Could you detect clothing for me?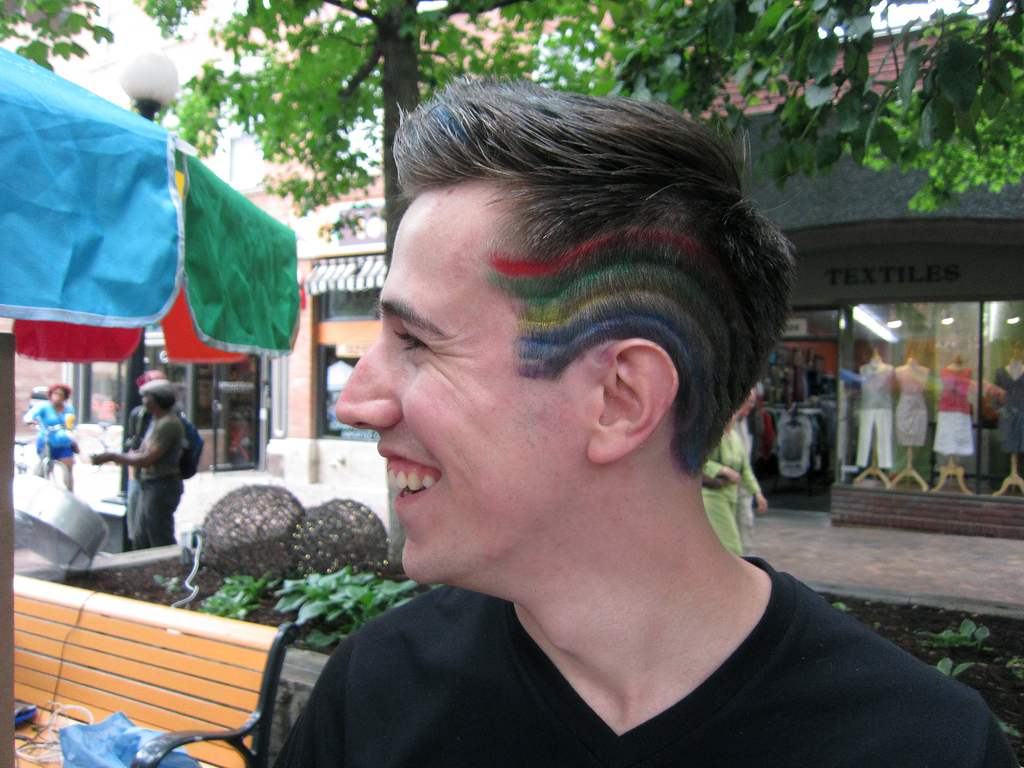
Detection result: rect(123, 406, 179, 542).
